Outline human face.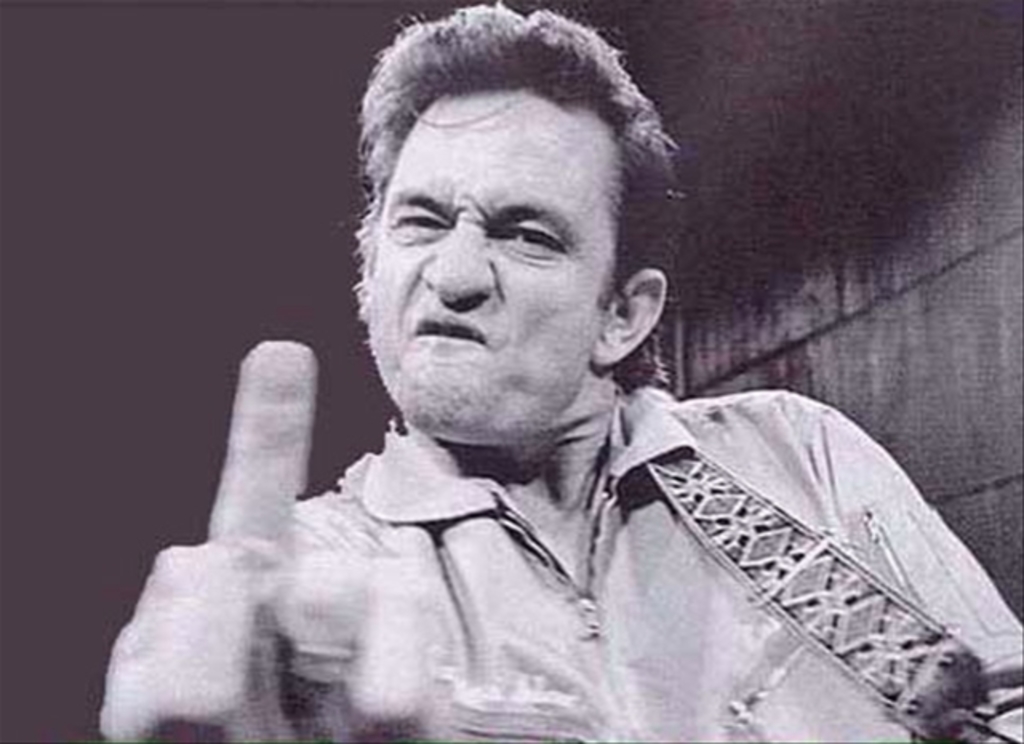
Outline: 366:91:614:440.
